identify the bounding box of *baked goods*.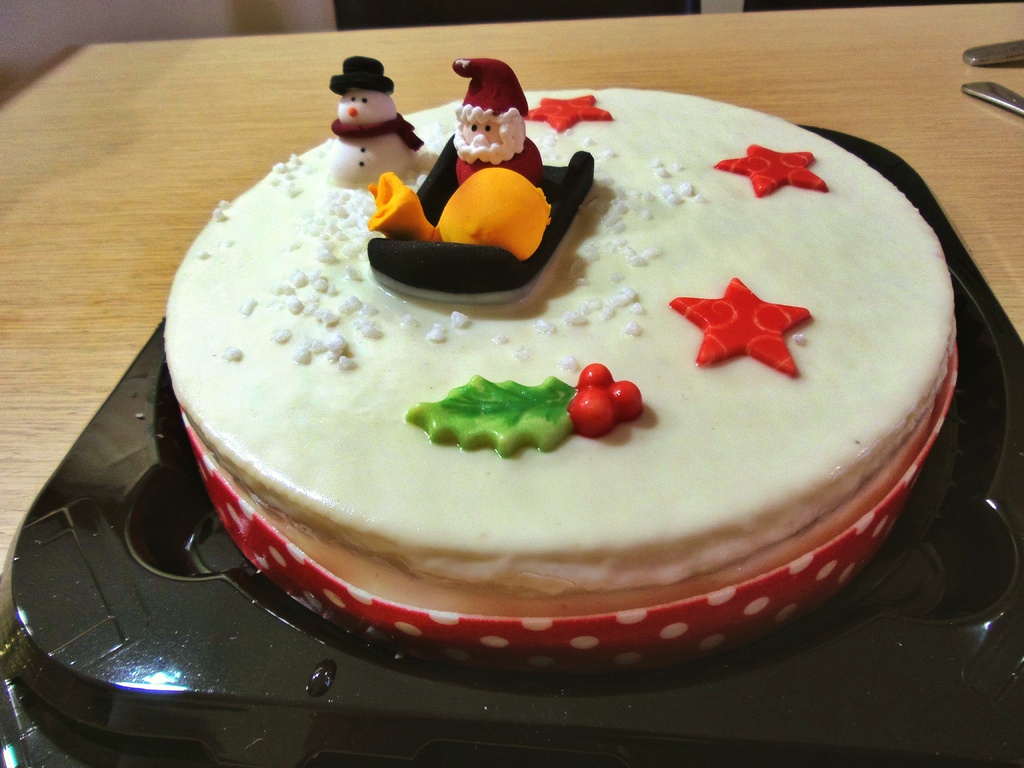
(x1=115, y1=52, x2=1023, y2=693).
